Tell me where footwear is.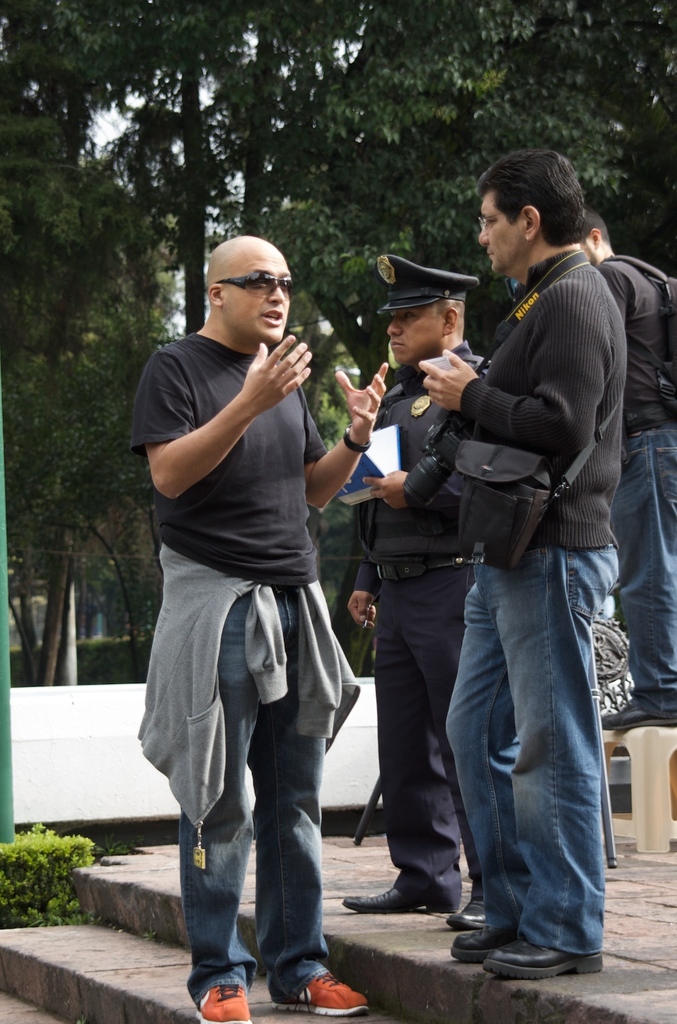
footwear is at l=600, t=701, r=676, b=733.
